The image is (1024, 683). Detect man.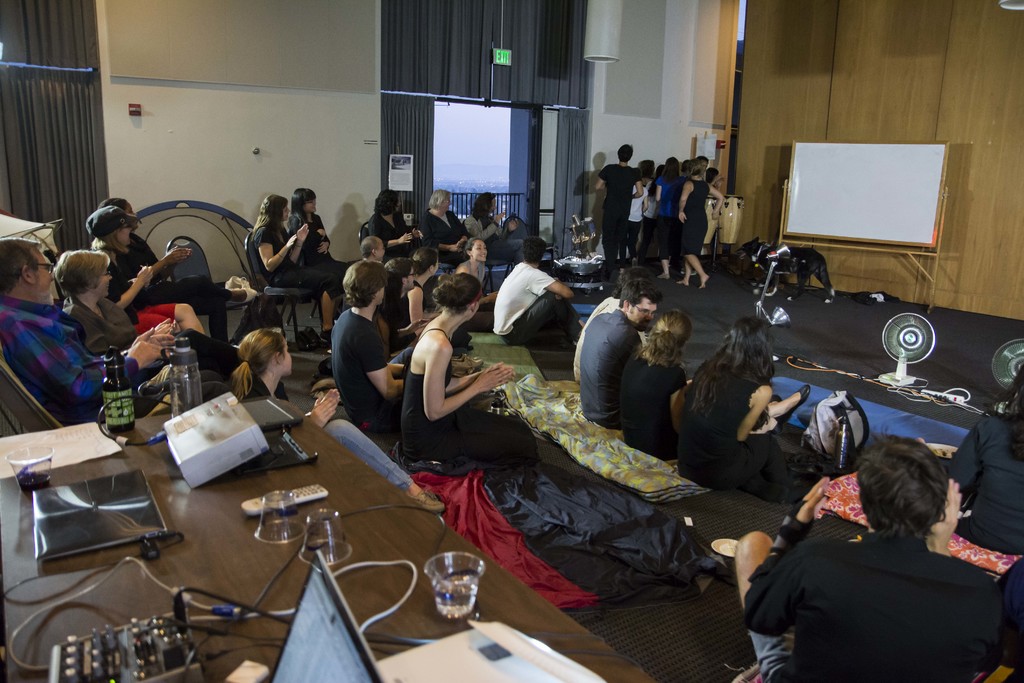
Detection: pyautogui.locateOnScreen(0, 238, 175, 425).
